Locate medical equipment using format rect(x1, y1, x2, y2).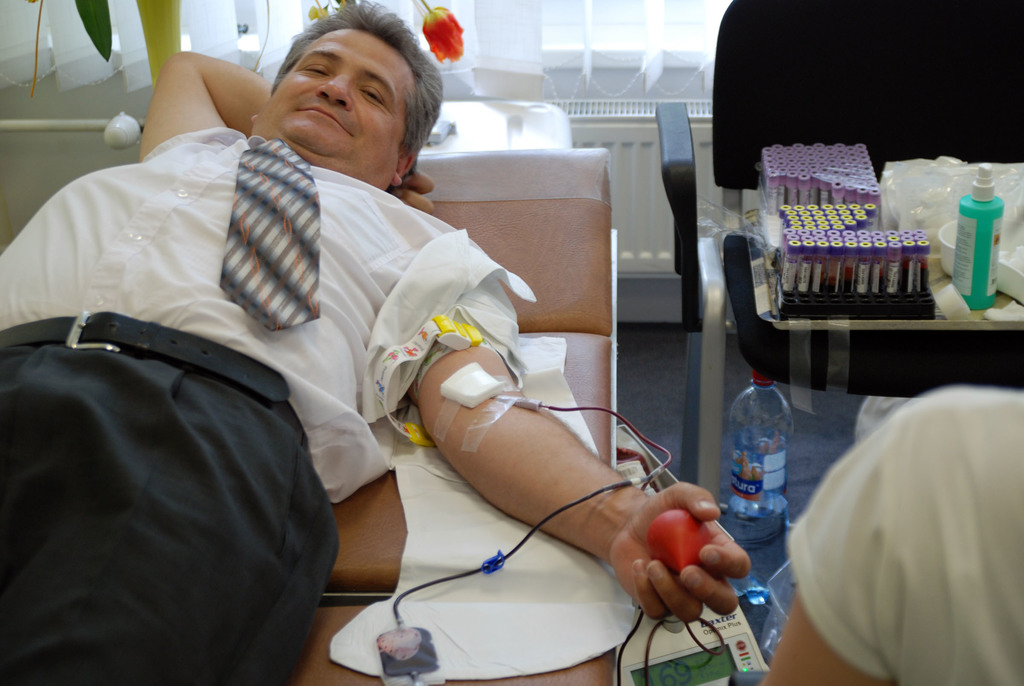
rect(371, 388, 676, 685).
